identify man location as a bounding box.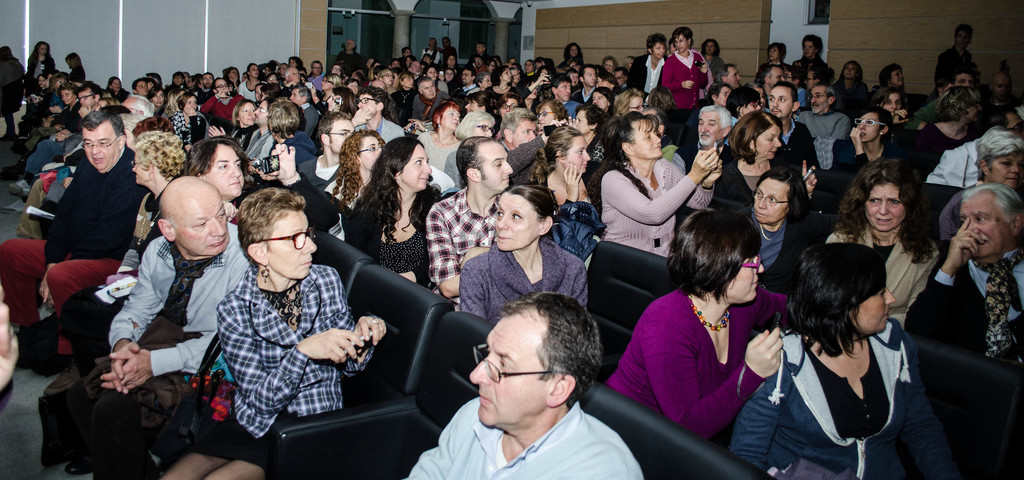
[425,135,513,311].
